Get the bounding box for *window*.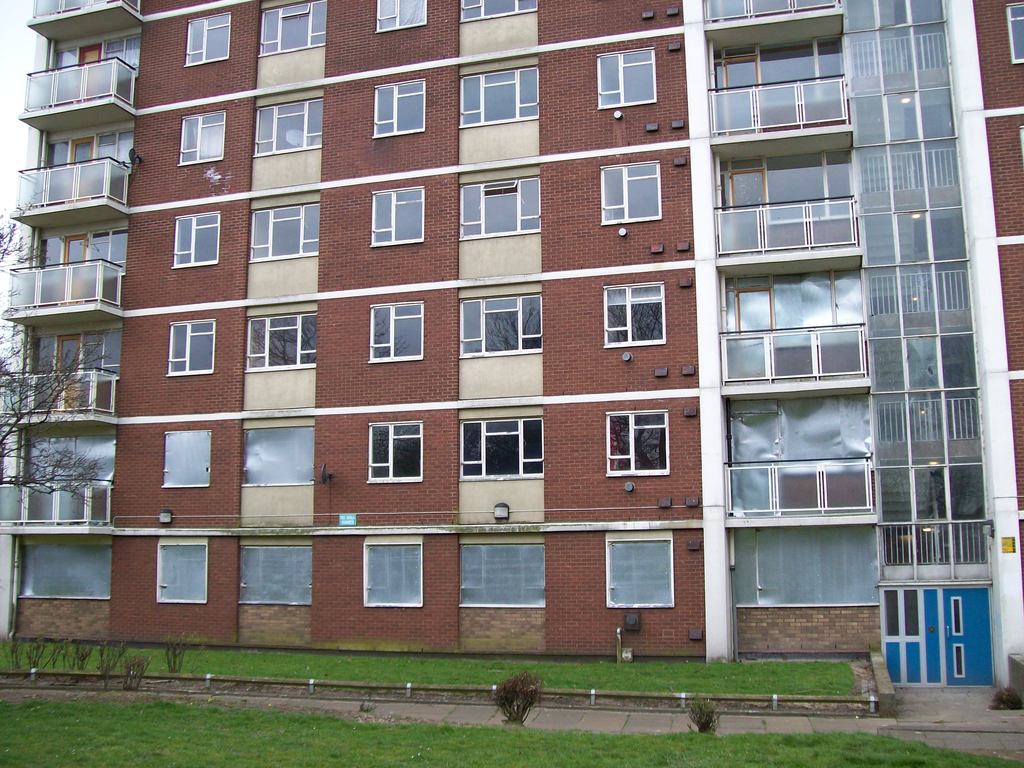
[x1=600, y1=281, x2=667, y2=349].
